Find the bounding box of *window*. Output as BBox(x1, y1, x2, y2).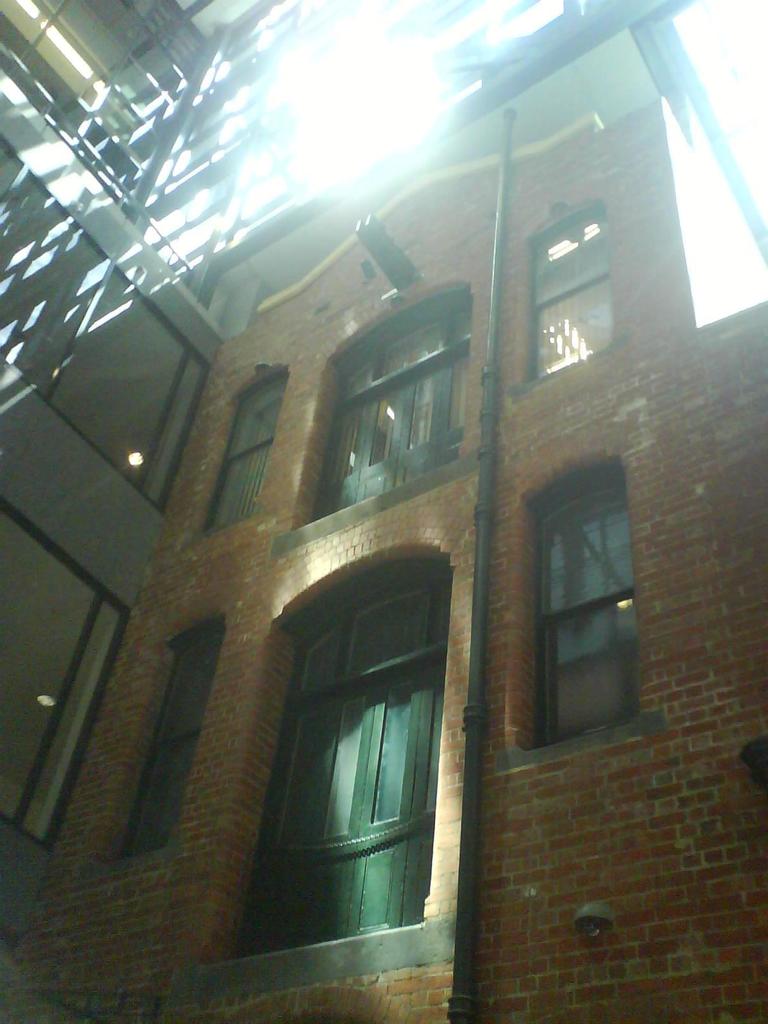
BBox(294, 278, 464, 534).
